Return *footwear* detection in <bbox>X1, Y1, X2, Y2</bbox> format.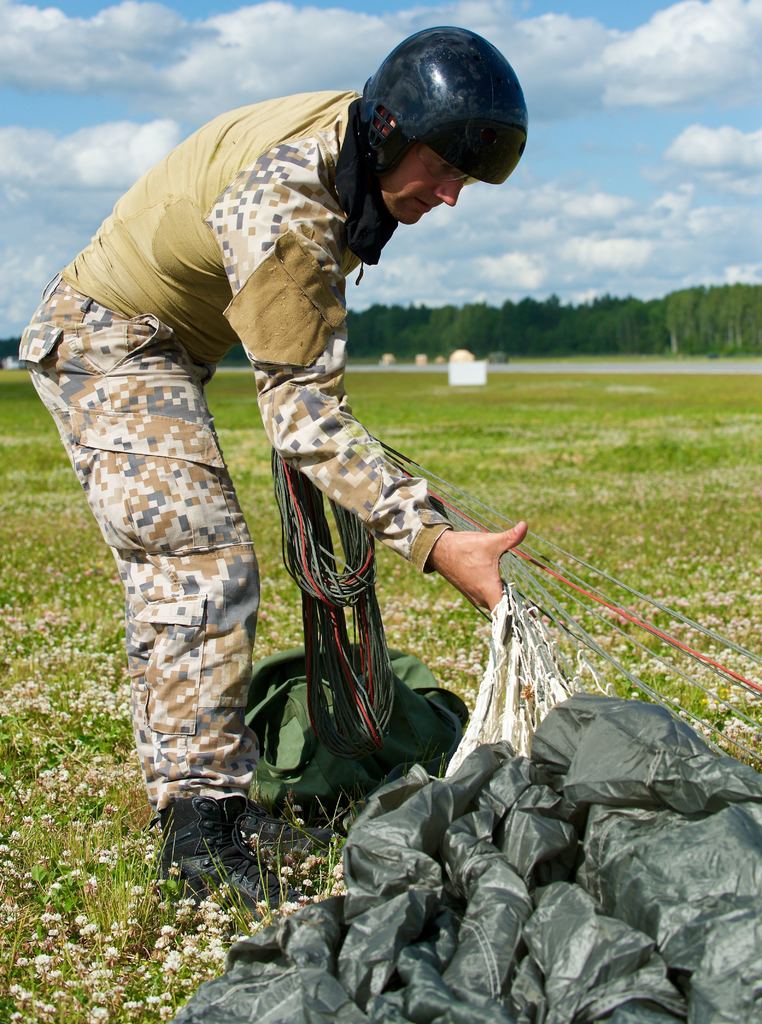
<bbox>157, 811, 271, 892</bbox>.
